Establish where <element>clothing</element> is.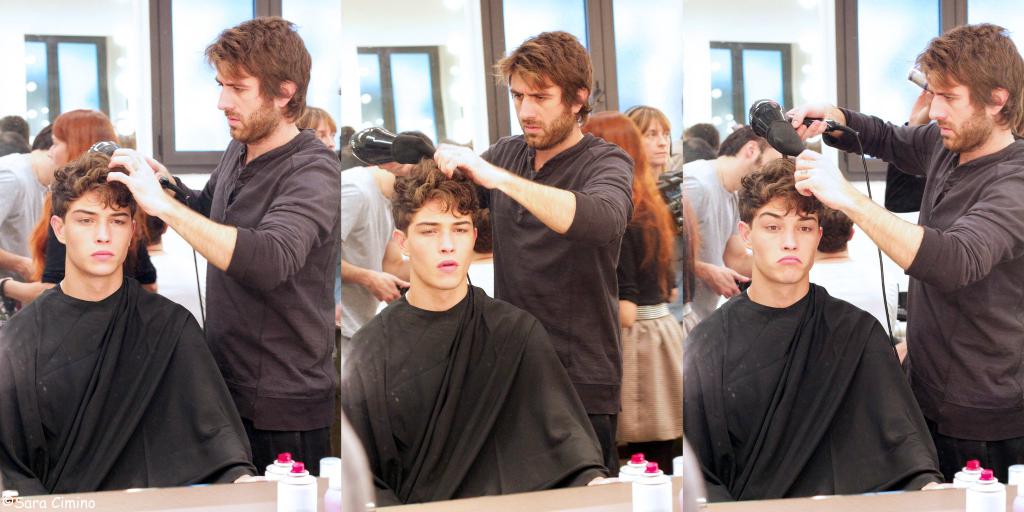
Established at bbox=(0, 151, 50, 279).
